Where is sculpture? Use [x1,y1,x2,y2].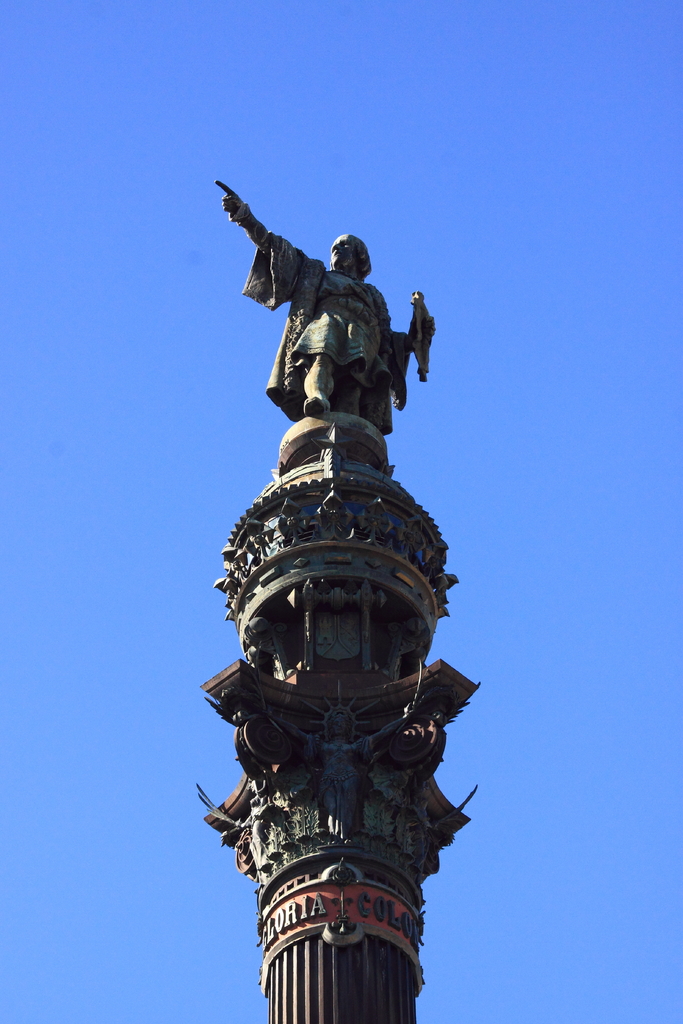
[241,674,441,847].
